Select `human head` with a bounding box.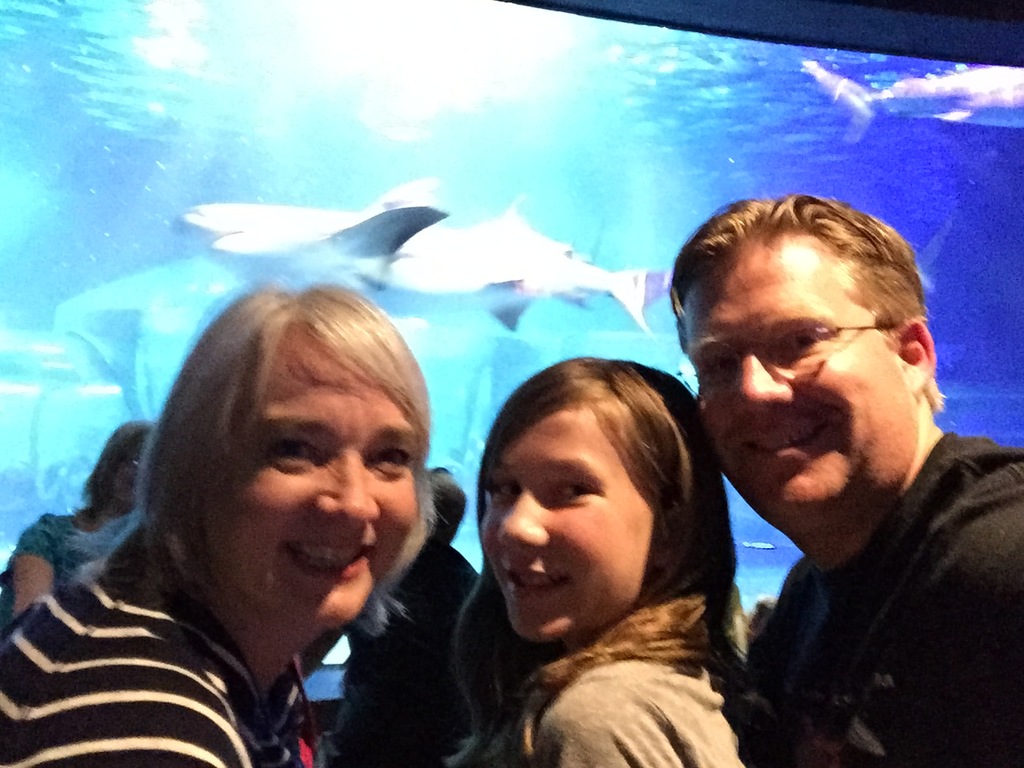
box=[480, 331, 707, 636].
